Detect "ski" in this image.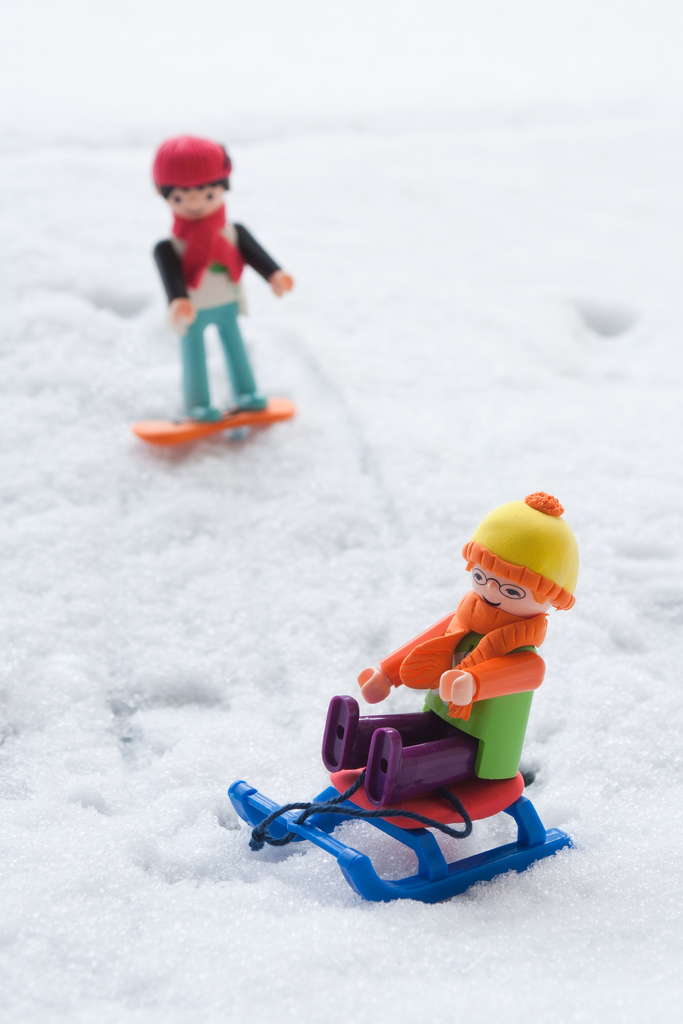
Detection: 110/390/299/476.
